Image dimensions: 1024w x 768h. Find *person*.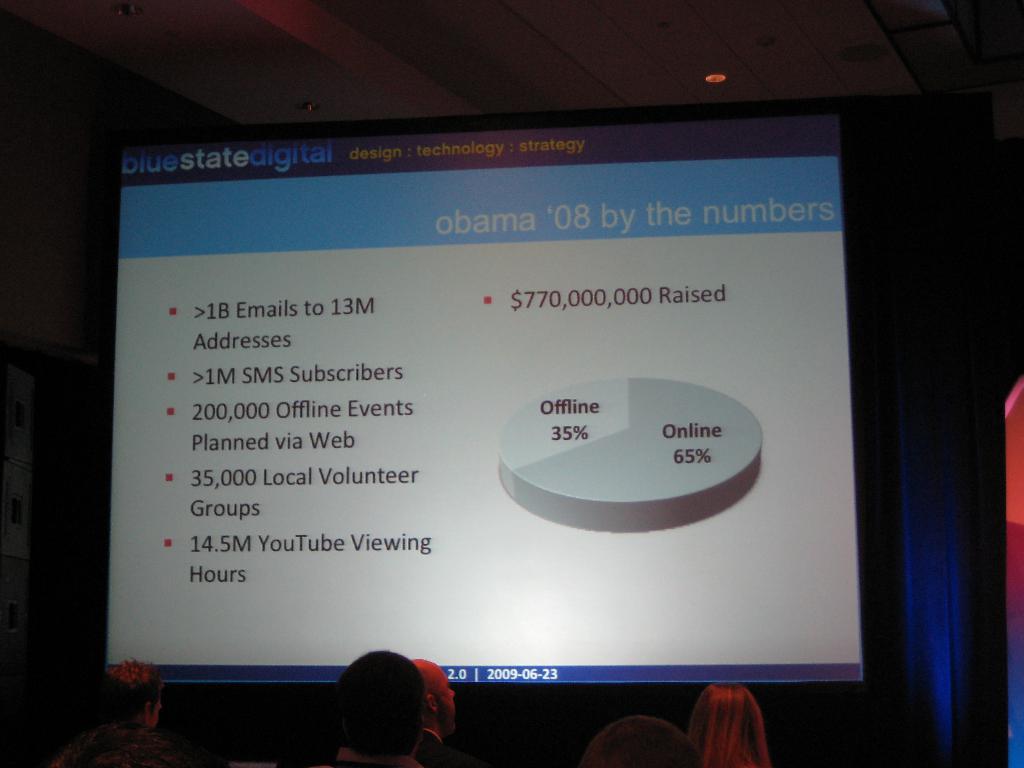
BBox(683, 678, 772, 767).
